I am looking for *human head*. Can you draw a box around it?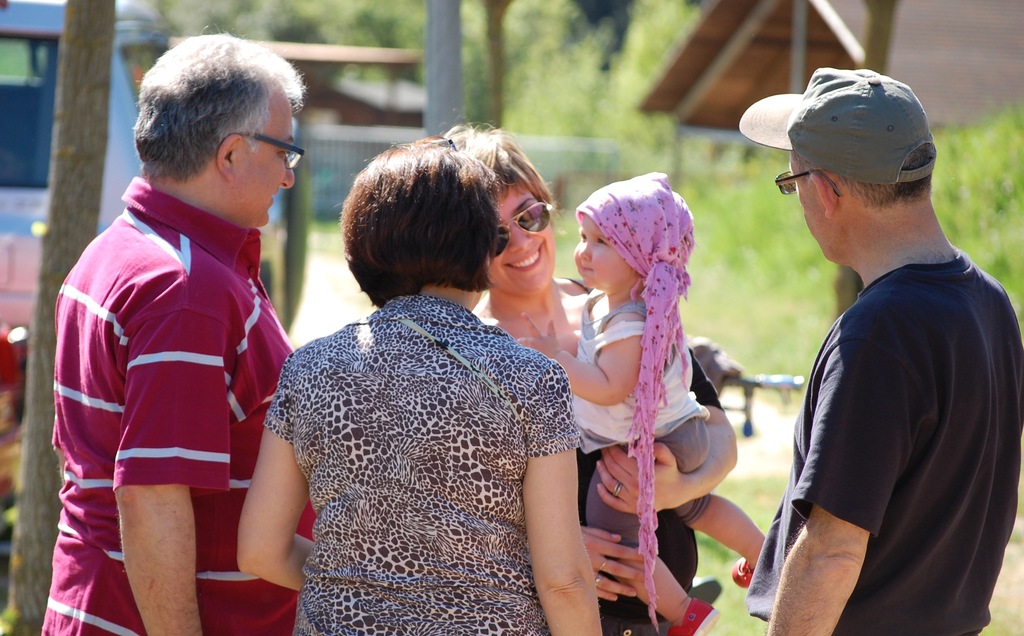
Sure, the bounding box is 569,173,695,298.
